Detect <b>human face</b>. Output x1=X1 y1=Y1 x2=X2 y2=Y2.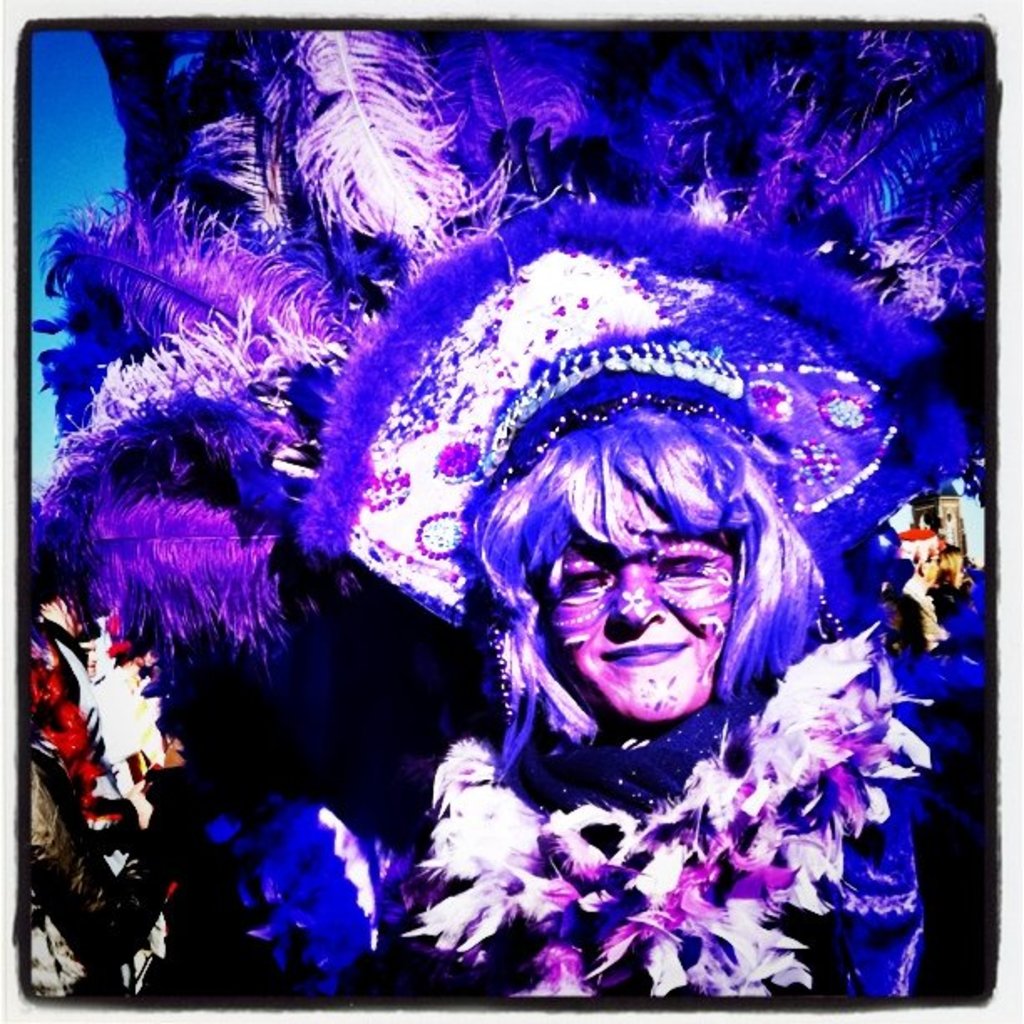
x1=545 y1=524 x2=733 y2=714.
